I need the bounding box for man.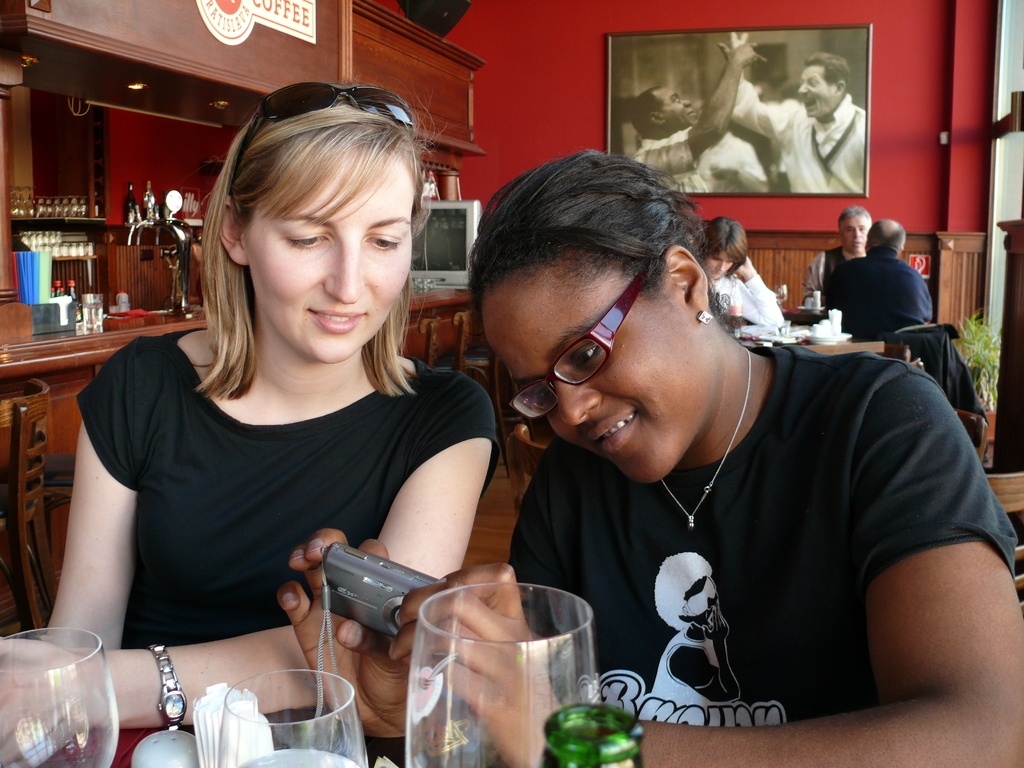
Here it is: [801,209,876,303].
